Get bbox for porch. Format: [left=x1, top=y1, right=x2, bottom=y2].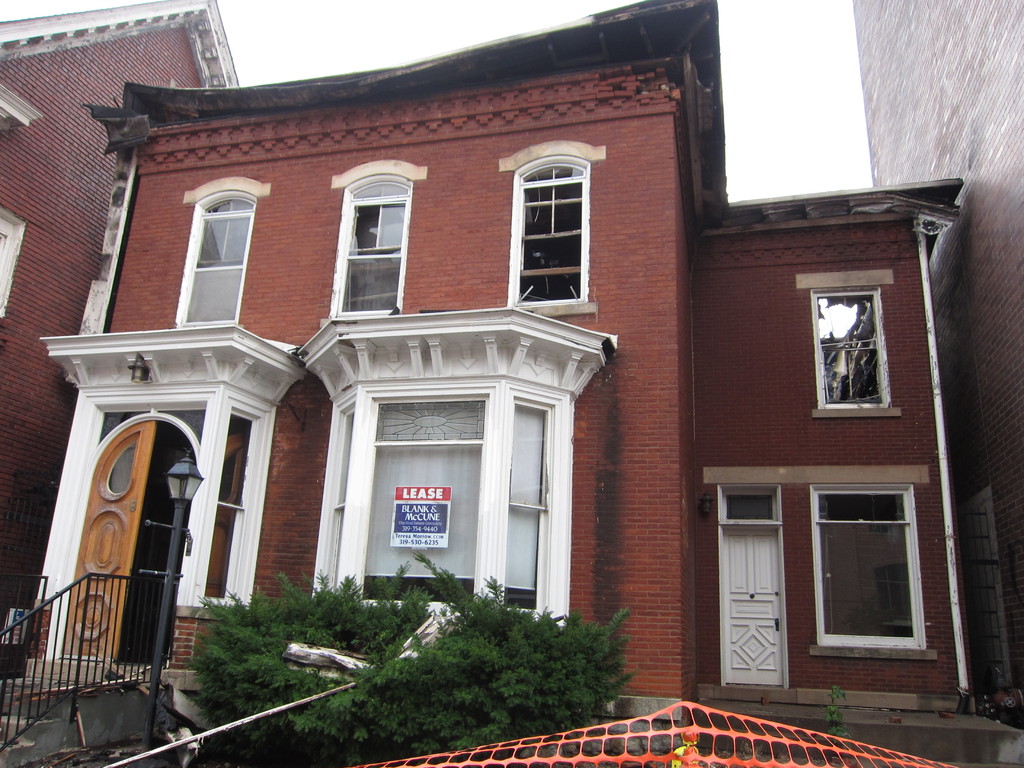
[left=0, top=569, right=189, bottom=749].
